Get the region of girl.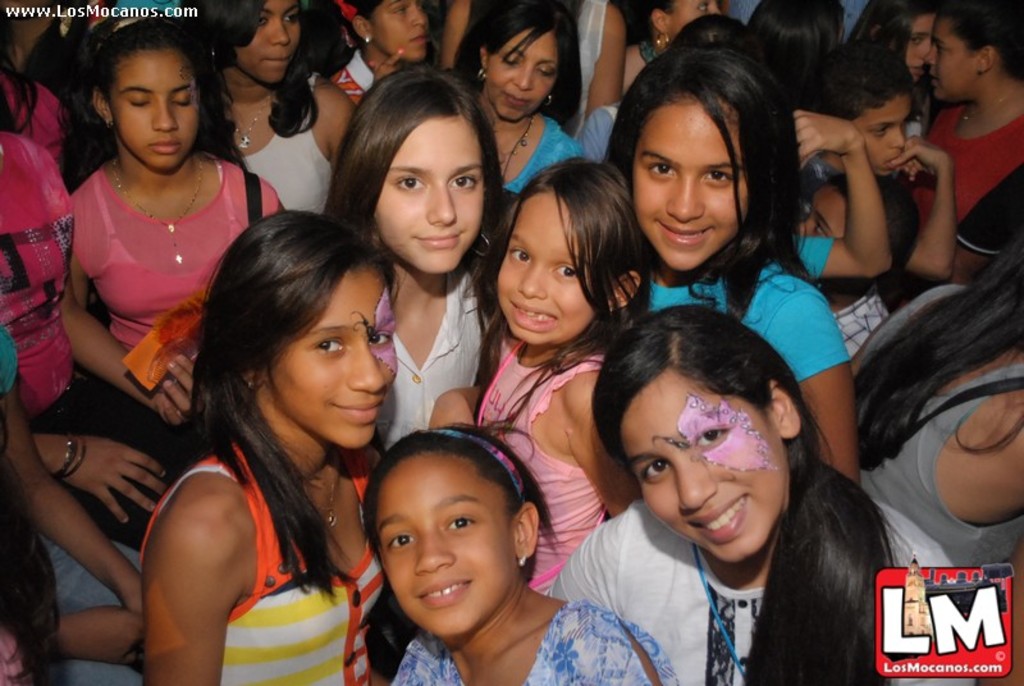
<region>466, 151, 643, 580</region>.
